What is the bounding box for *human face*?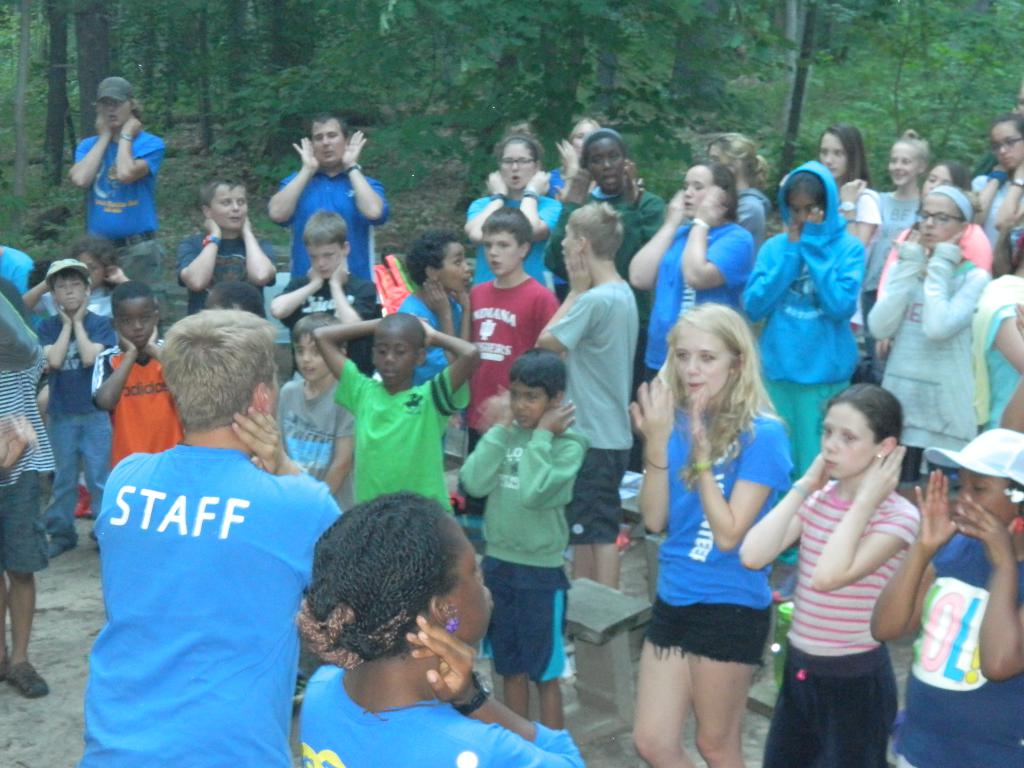
[x1=677, y1=328, x2=725, y2=399].
